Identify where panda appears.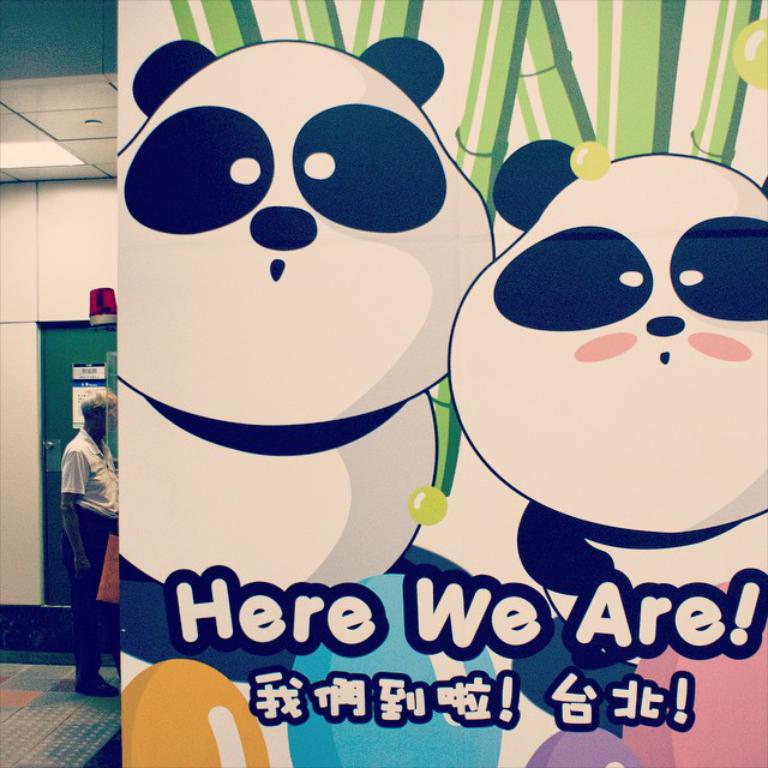
Appears at (448,137,767,666).
